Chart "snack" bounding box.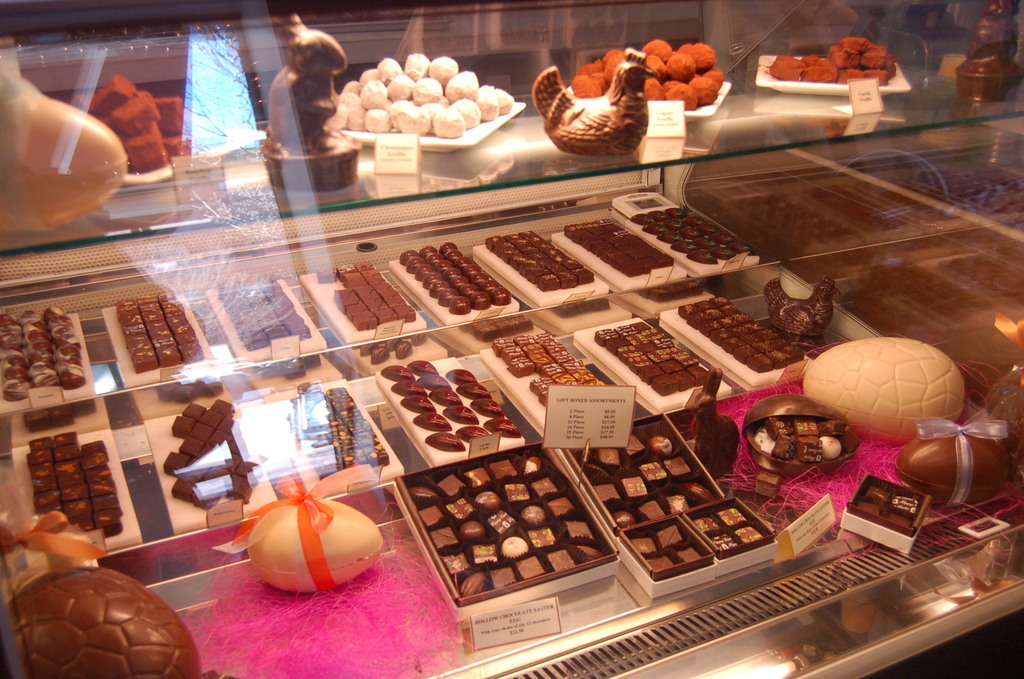
Charted: BBox(841, 66, 861, 84).
